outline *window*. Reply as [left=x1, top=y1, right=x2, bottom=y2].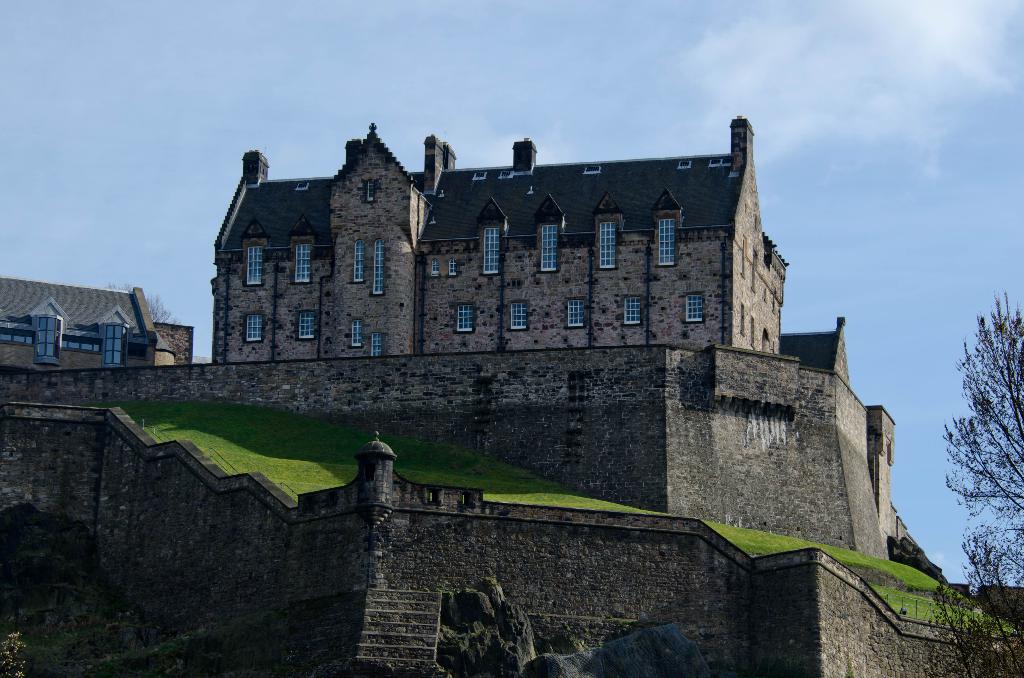
[left=461, top=300, right=472, bottom=334].
